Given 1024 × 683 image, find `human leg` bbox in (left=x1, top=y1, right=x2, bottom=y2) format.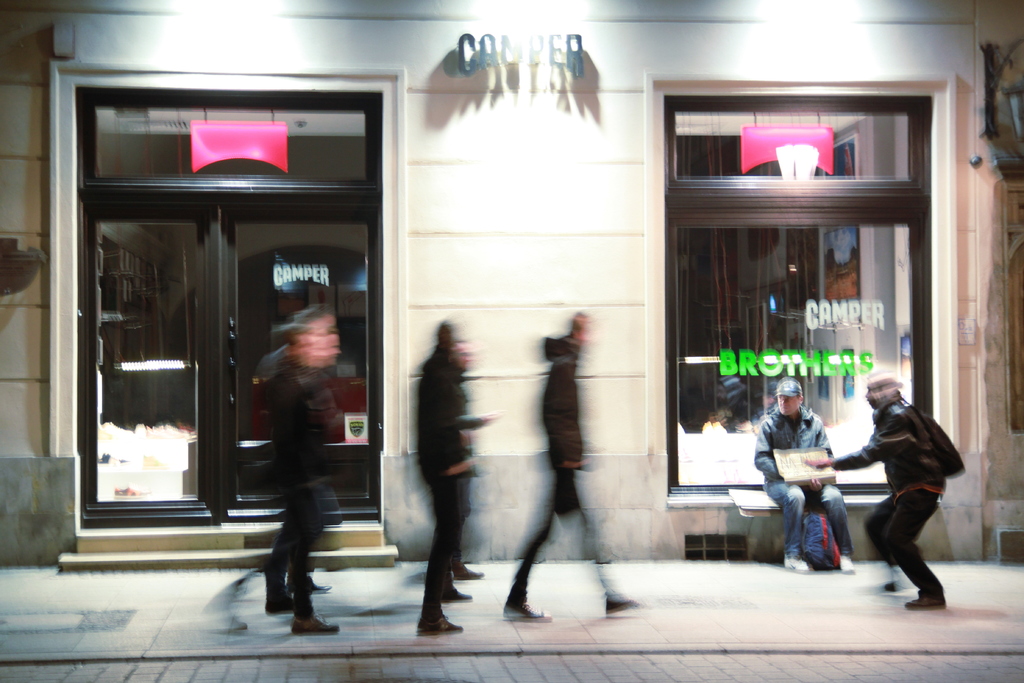
(left=419, top=473, right=464, bottom=634).
